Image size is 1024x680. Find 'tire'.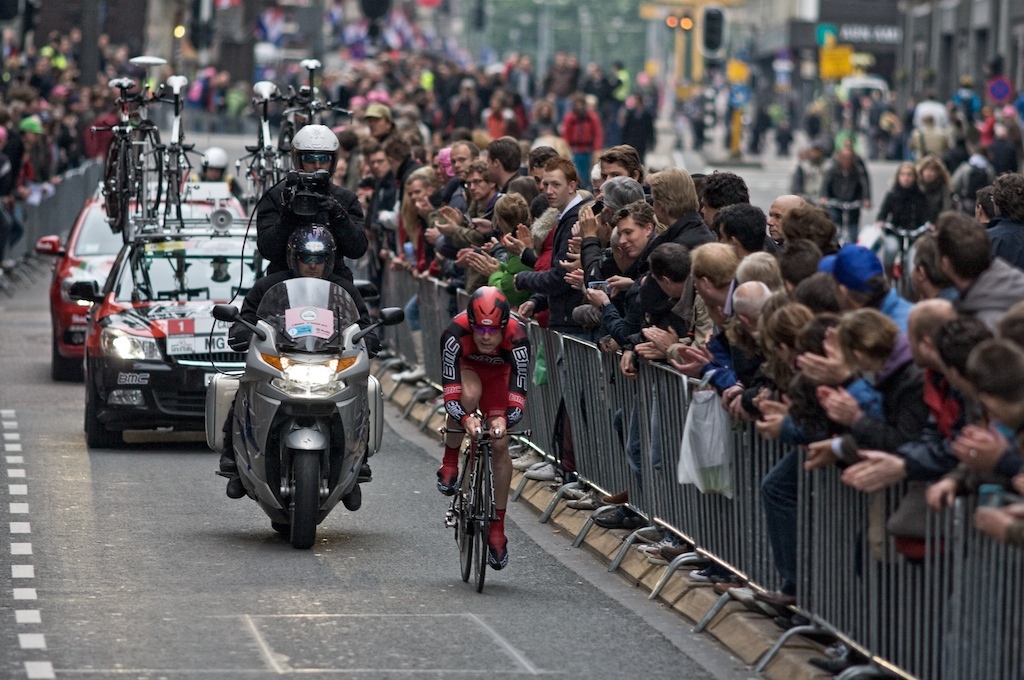
278:428:324:549.
